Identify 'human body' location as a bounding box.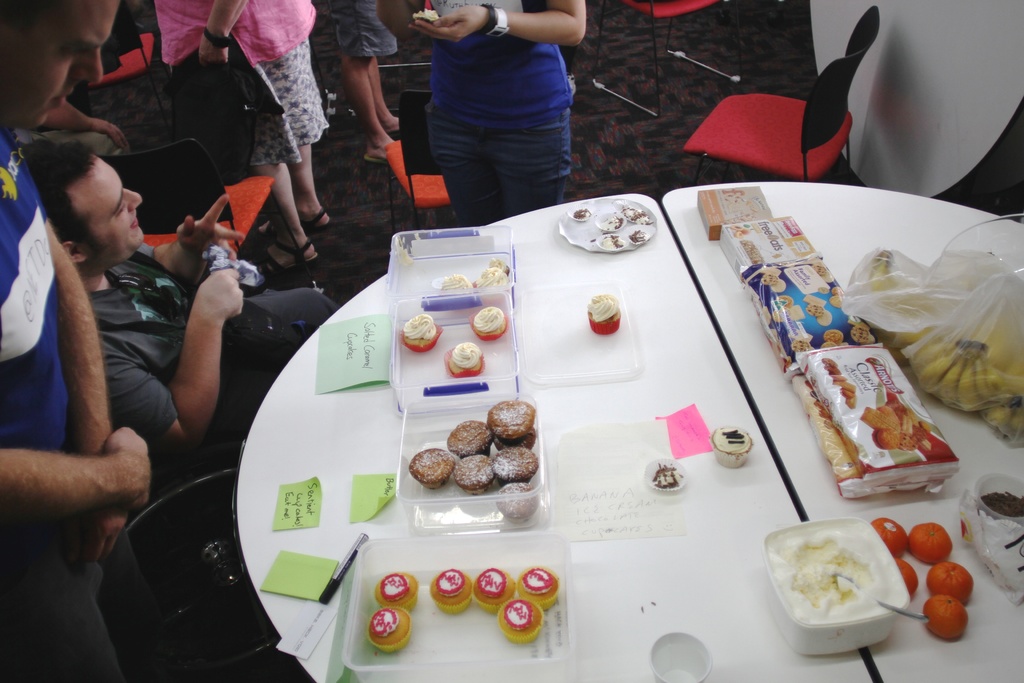
[x1=151, y1=0, x2=335, y2=274].
